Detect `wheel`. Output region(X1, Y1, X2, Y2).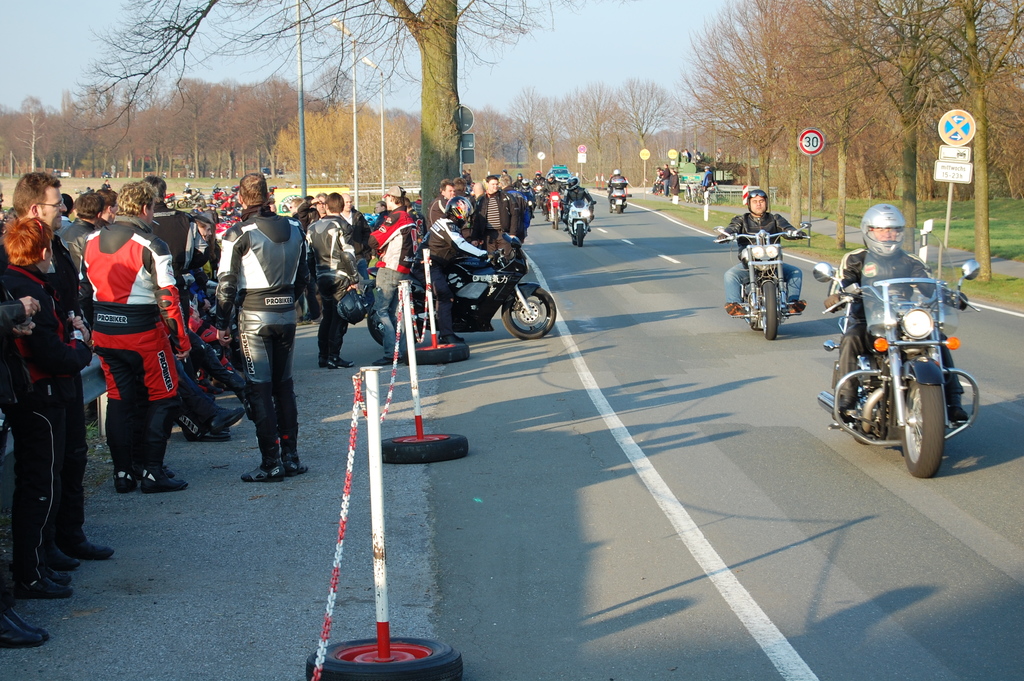
region(166, 202, 175, 210).
